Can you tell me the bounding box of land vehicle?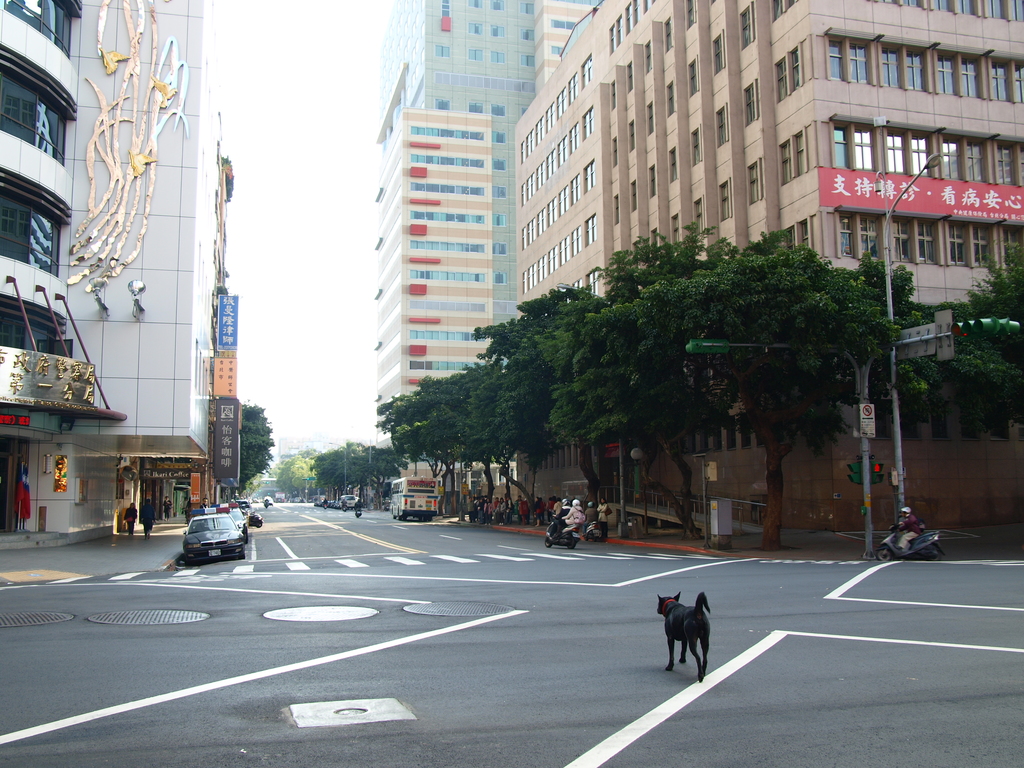
locate(239, 501, 252, 510).
